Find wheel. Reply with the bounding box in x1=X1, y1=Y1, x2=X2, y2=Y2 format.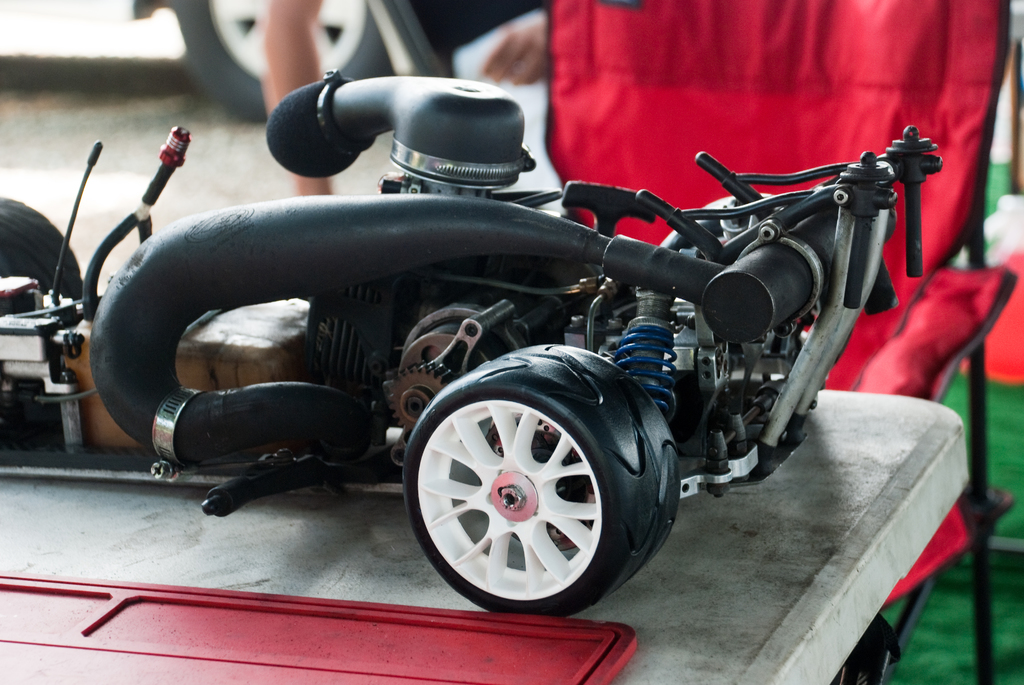
x1=172, y1=0, x2=384, y2=130.
